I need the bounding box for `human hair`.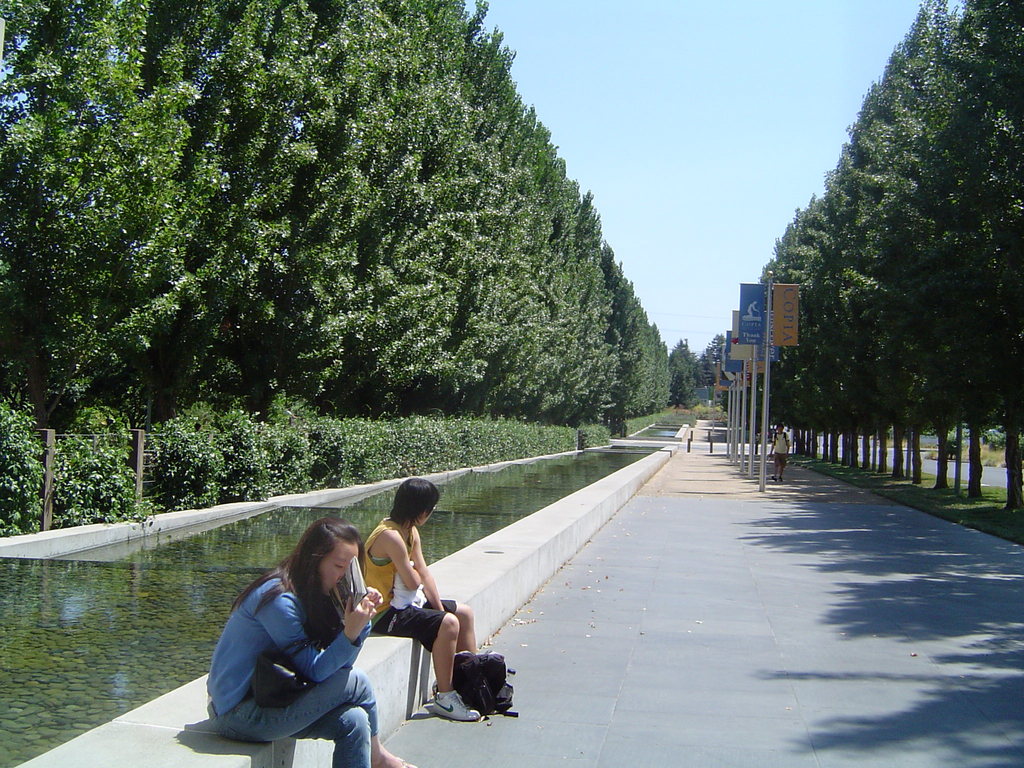
Here it is: BBox(226, 518, 374, 648).
